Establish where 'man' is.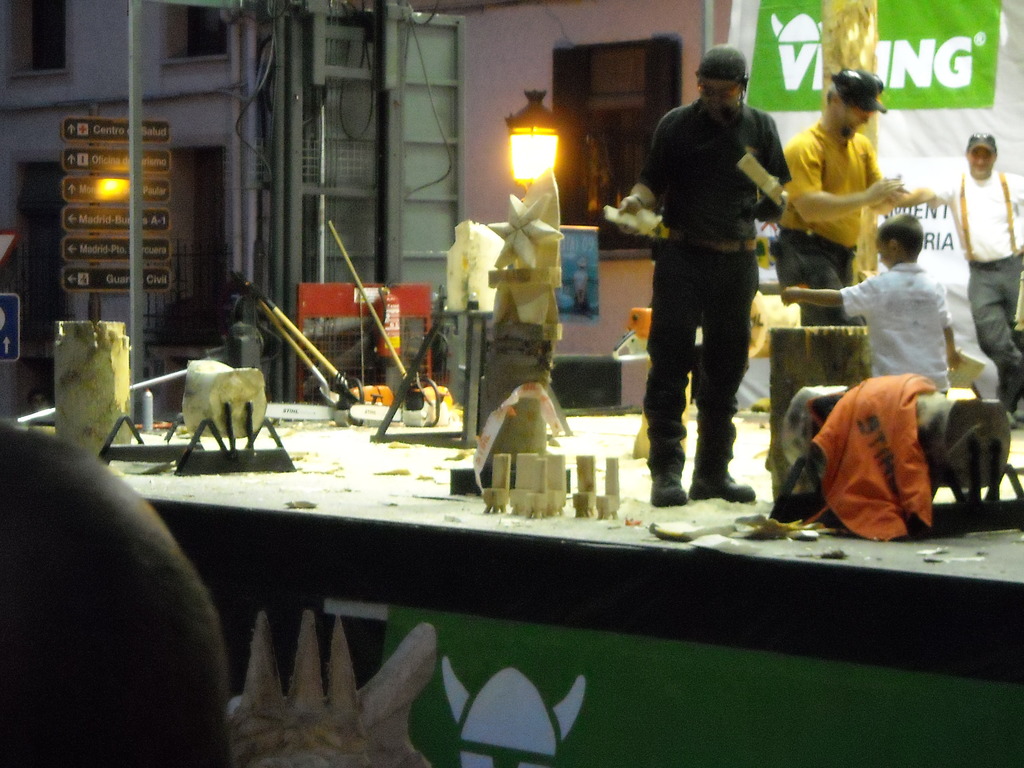
Established at {"left": 772, "top": 63, "right": 940, "bottom": 390}.
